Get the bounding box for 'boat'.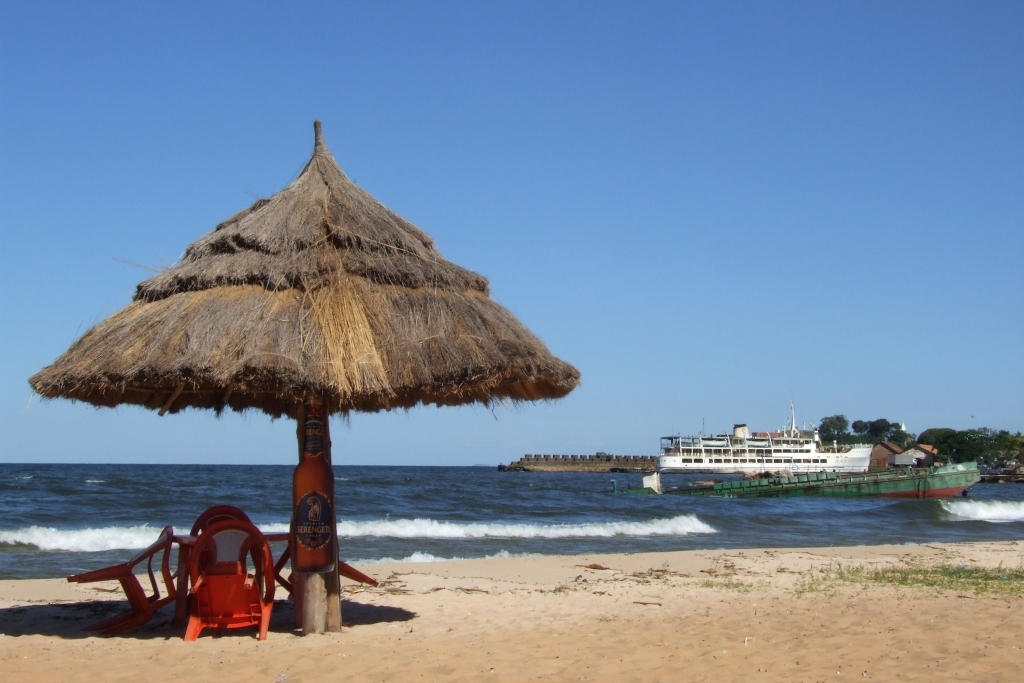
(left=651, top=405, right=878, bottom=479).
